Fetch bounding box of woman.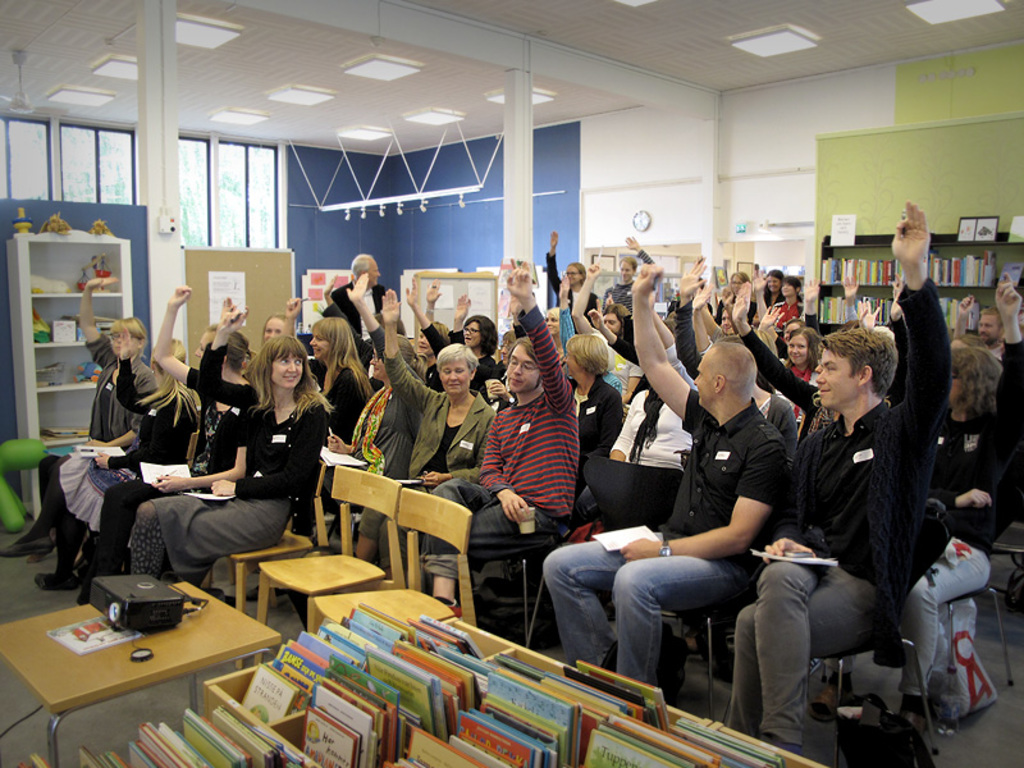
Bbox: [x1=32, y1=274, x2=155, y2=561].
